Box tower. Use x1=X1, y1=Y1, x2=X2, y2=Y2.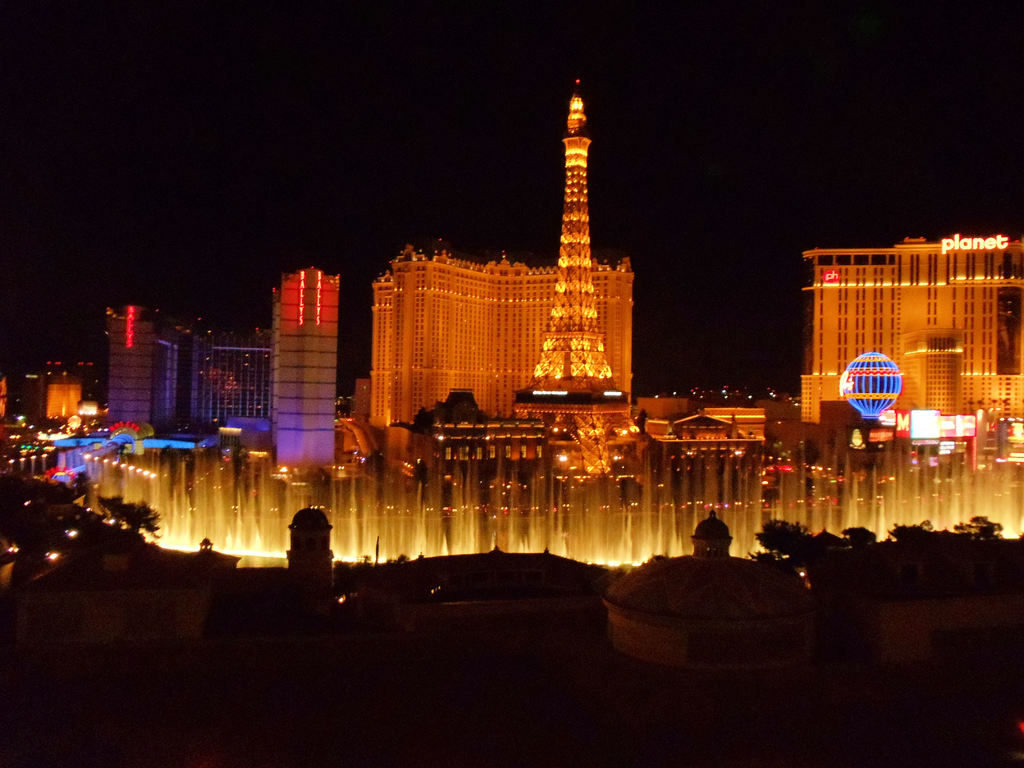
x1=511, y1=63, x2=655, y2=403.
